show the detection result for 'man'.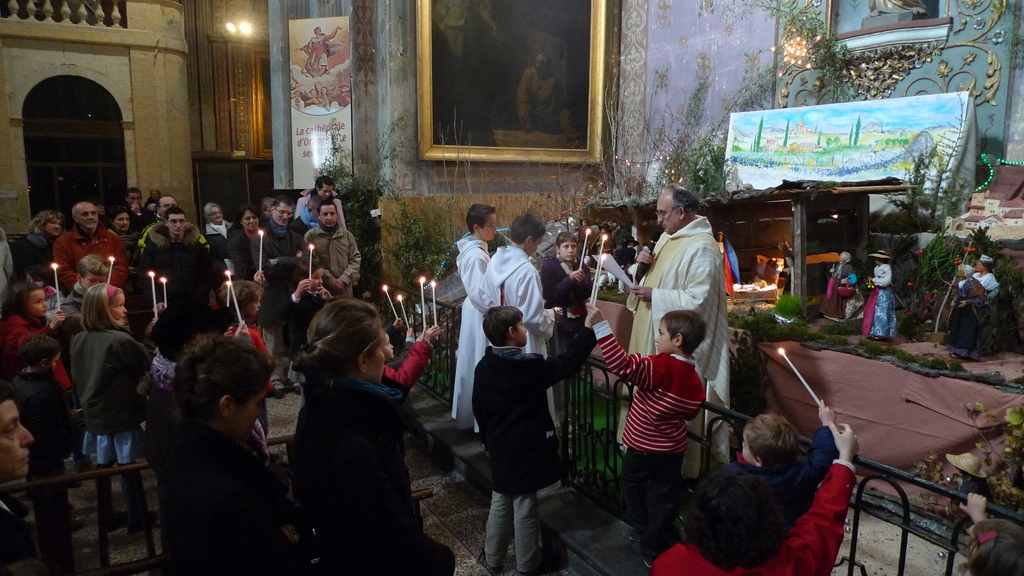
bbox=(304, 201, 365, 317).
